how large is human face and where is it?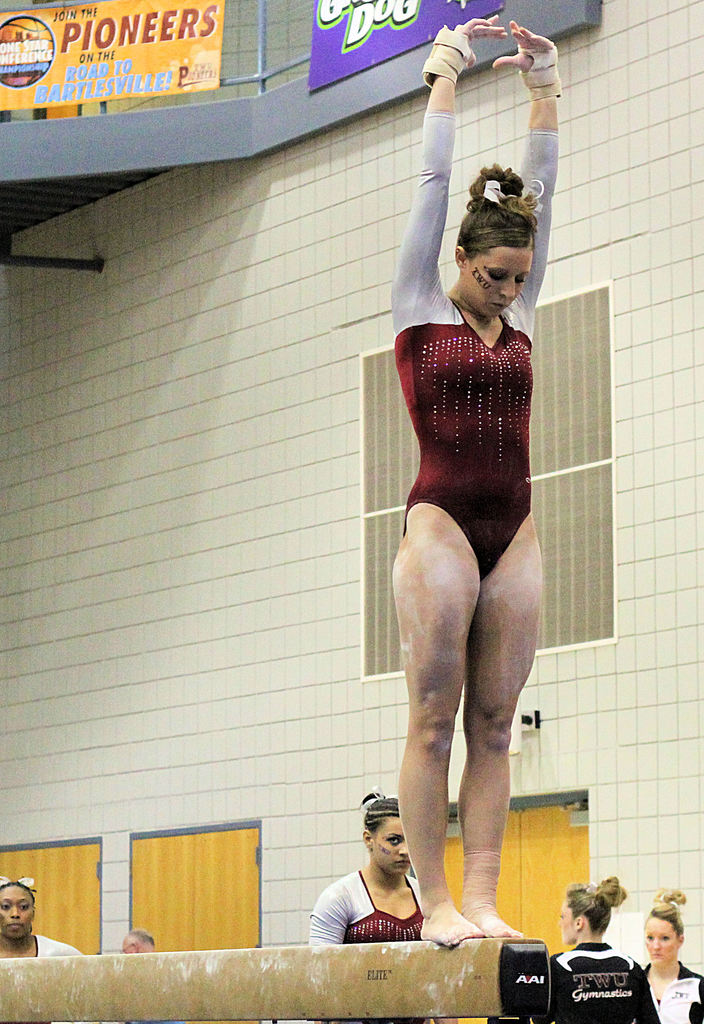
Bounding box: 643, 919, 678, 964.
